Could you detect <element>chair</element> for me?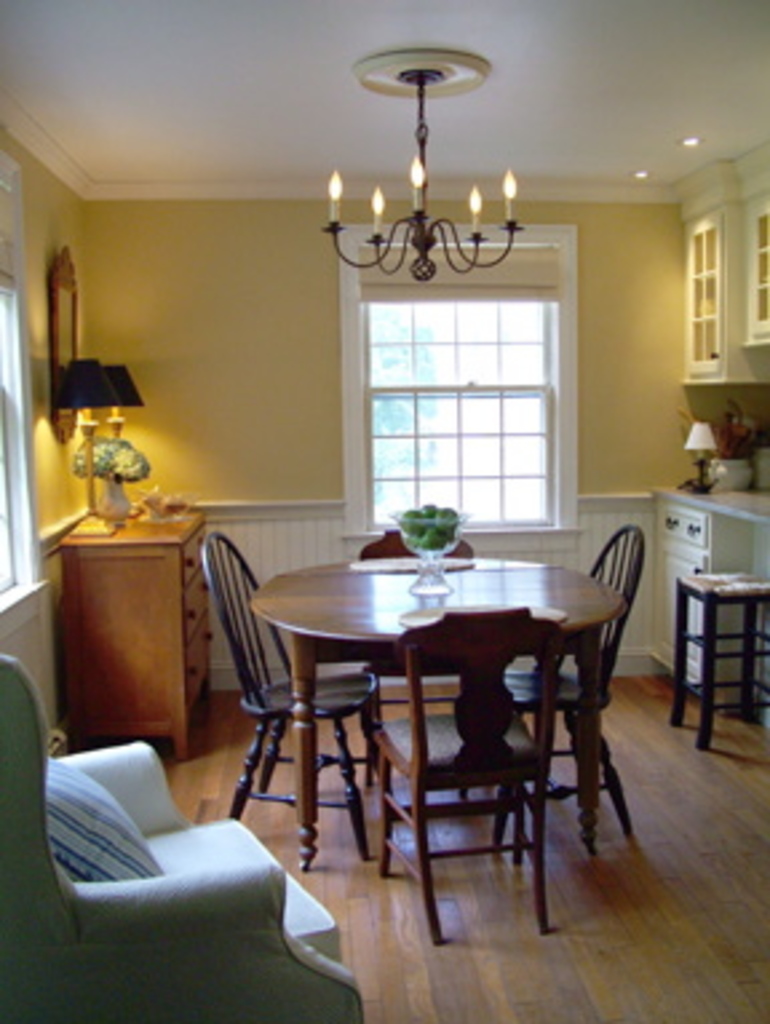
Detection result: (201, 524, 380, 842).
